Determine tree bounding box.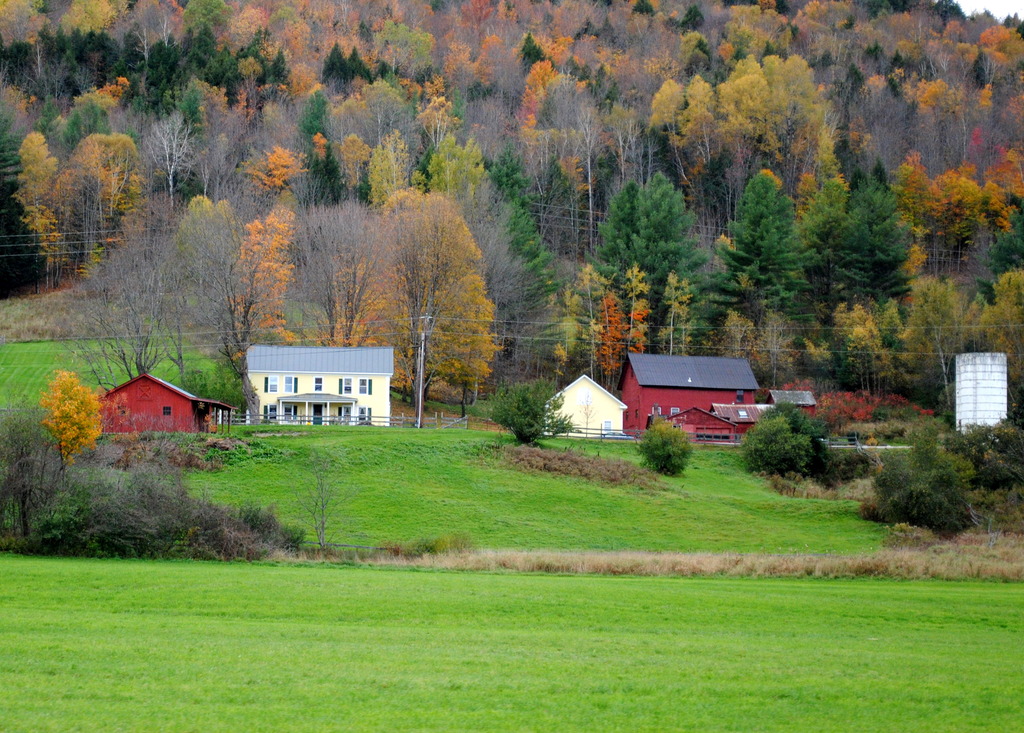
Determined: rect(664, 271, 695, 354).
